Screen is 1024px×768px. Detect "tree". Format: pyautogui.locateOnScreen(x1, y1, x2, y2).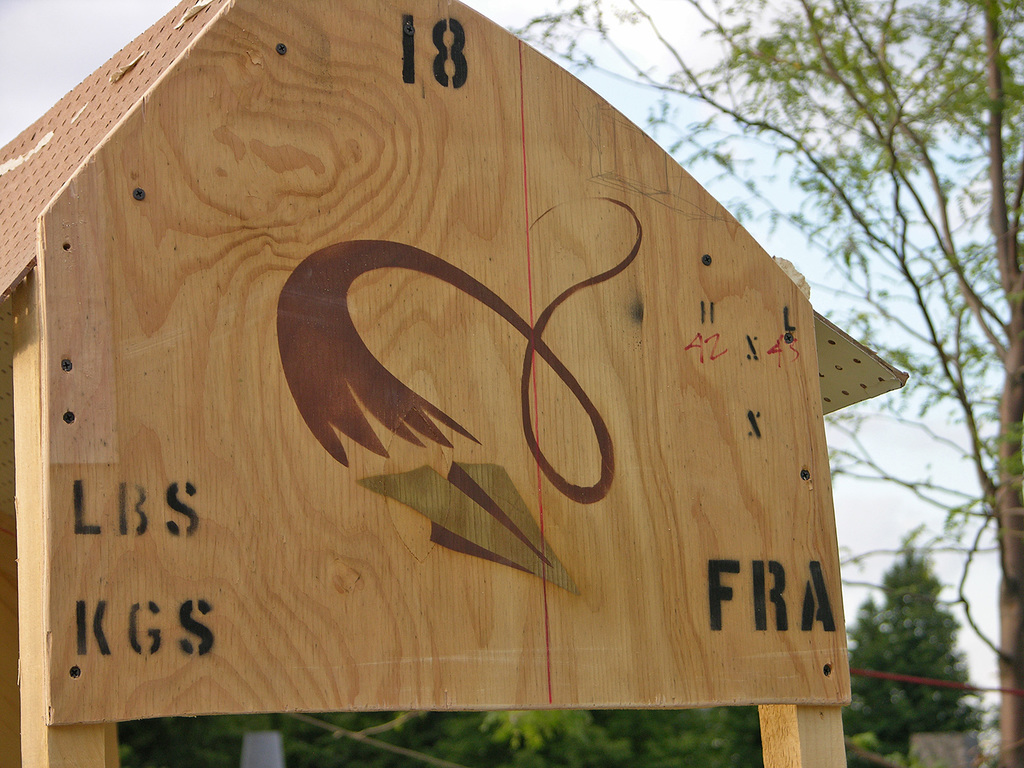
pyautogui.locateOnScreen(842, 512, 995, 767).
